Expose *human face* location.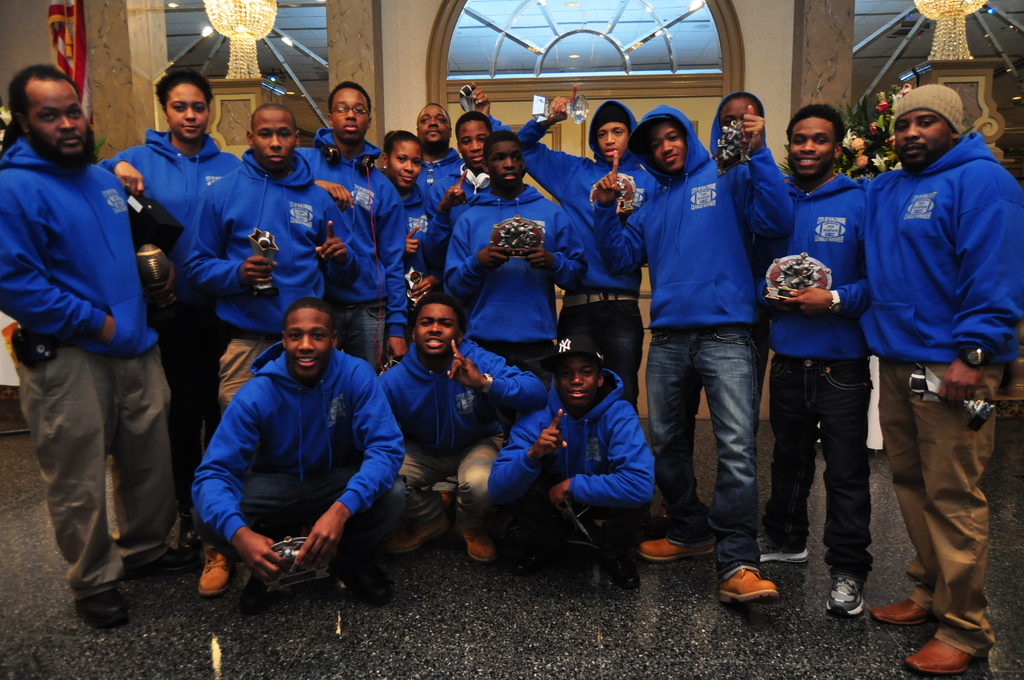
Exposed at bbox=(417, 99, 451, 147).
